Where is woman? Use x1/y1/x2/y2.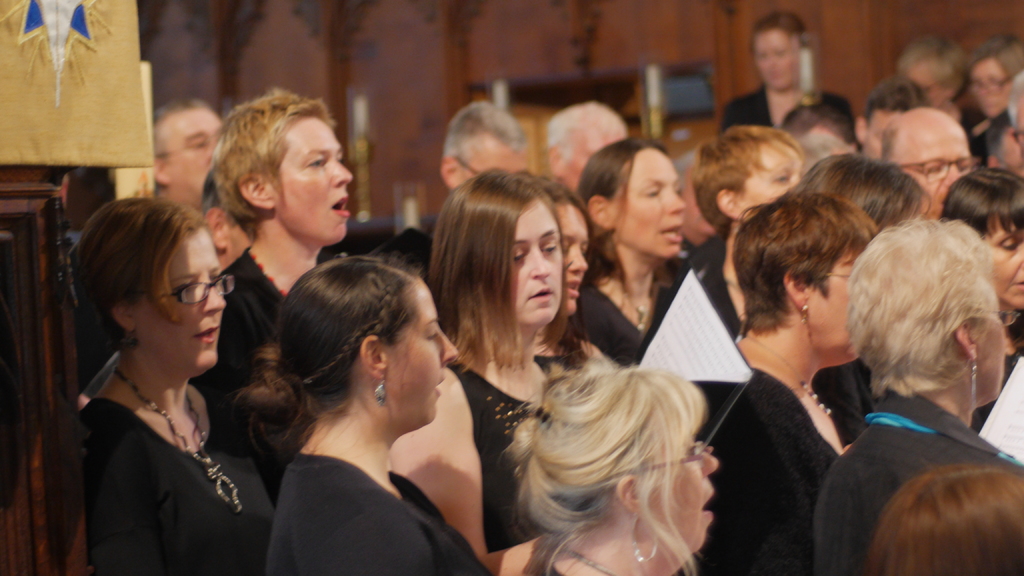
199/84/349/481.
